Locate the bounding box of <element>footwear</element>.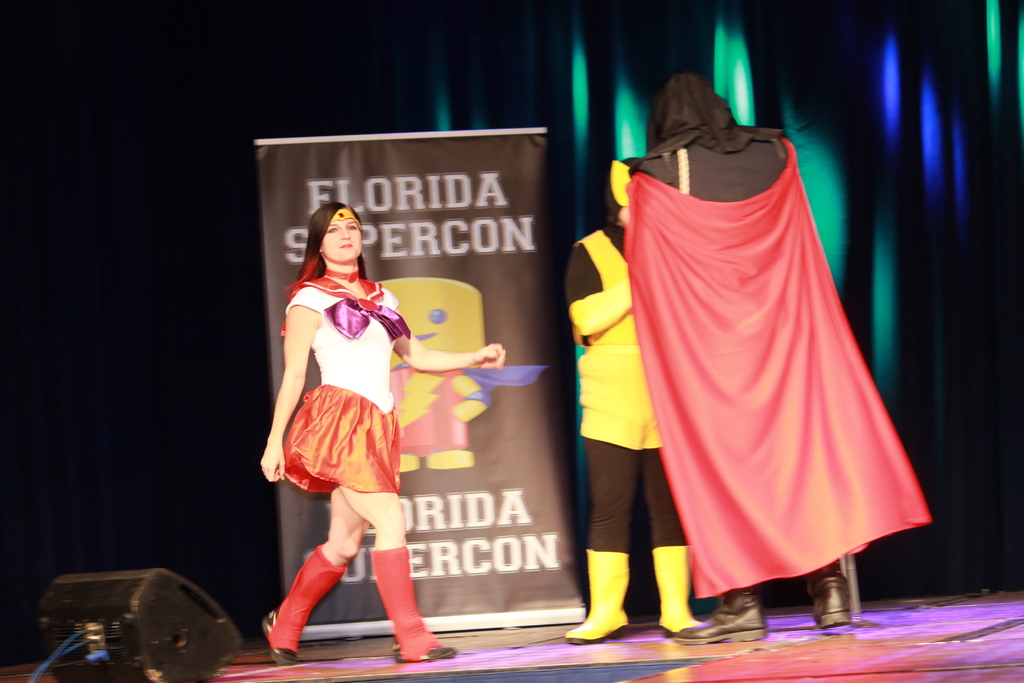
Bounding box: <box>674,586,769,641</box>.
